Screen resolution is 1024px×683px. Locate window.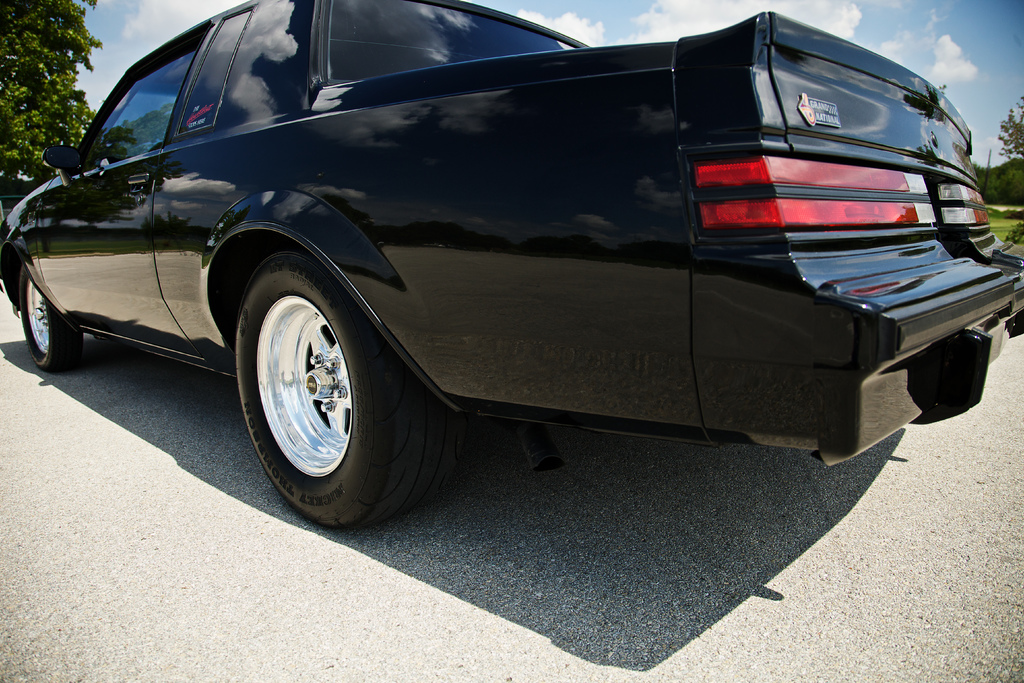
box=[79, 31, 205, 168].
